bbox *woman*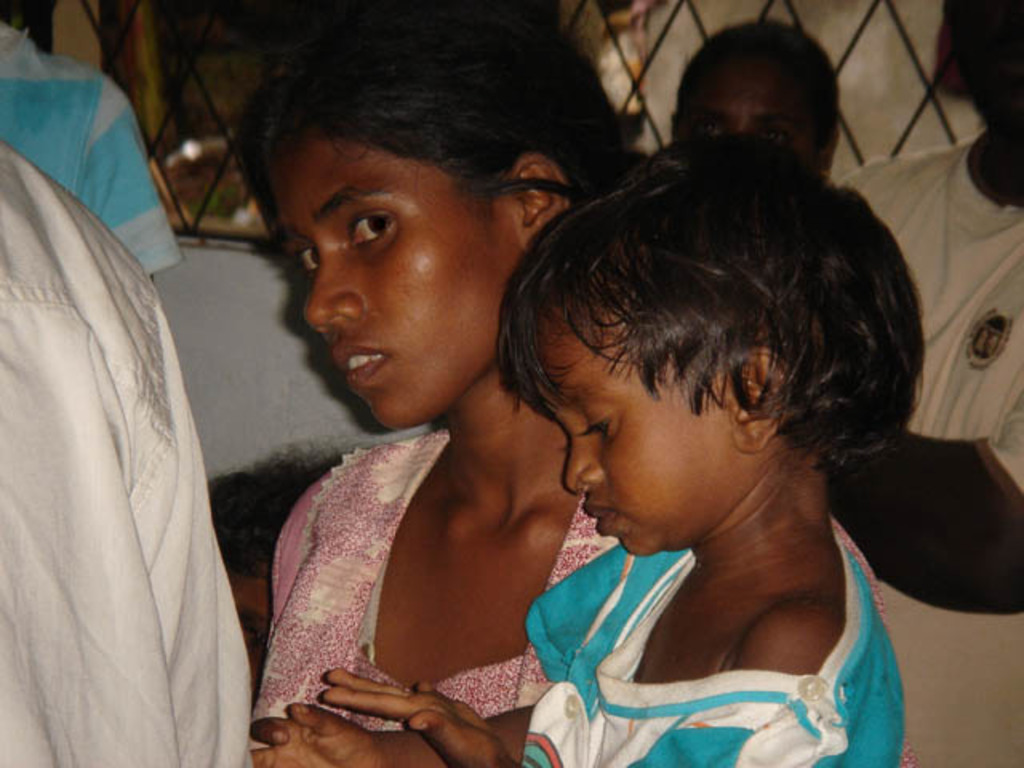
[189, 37, 693, 767]
